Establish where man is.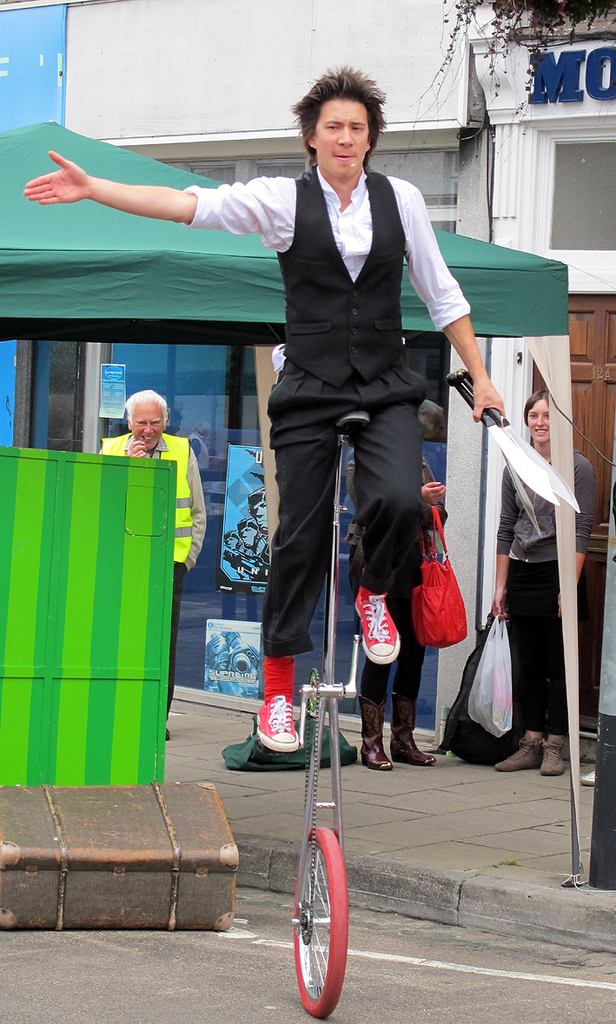
Established at bbox=[99, 387, 205, 737].
